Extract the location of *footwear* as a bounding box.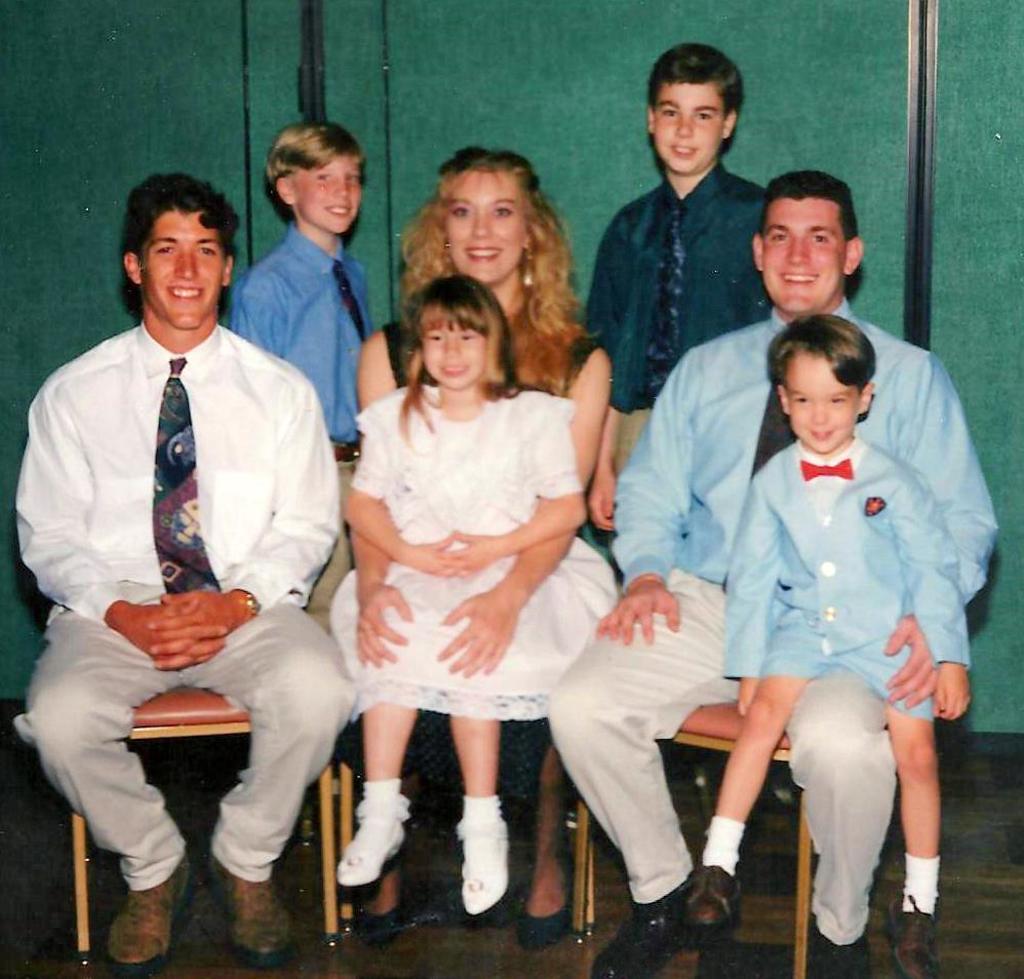
113, 863, 198, 971.
